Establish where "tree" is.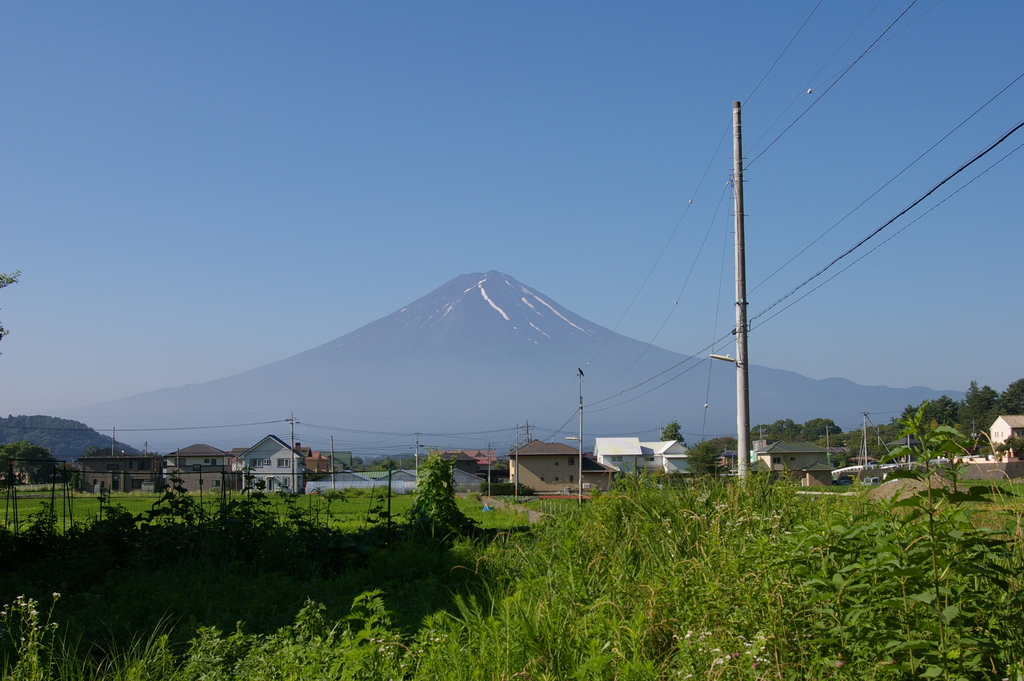
Established at region(657, 418, 686, 445).
